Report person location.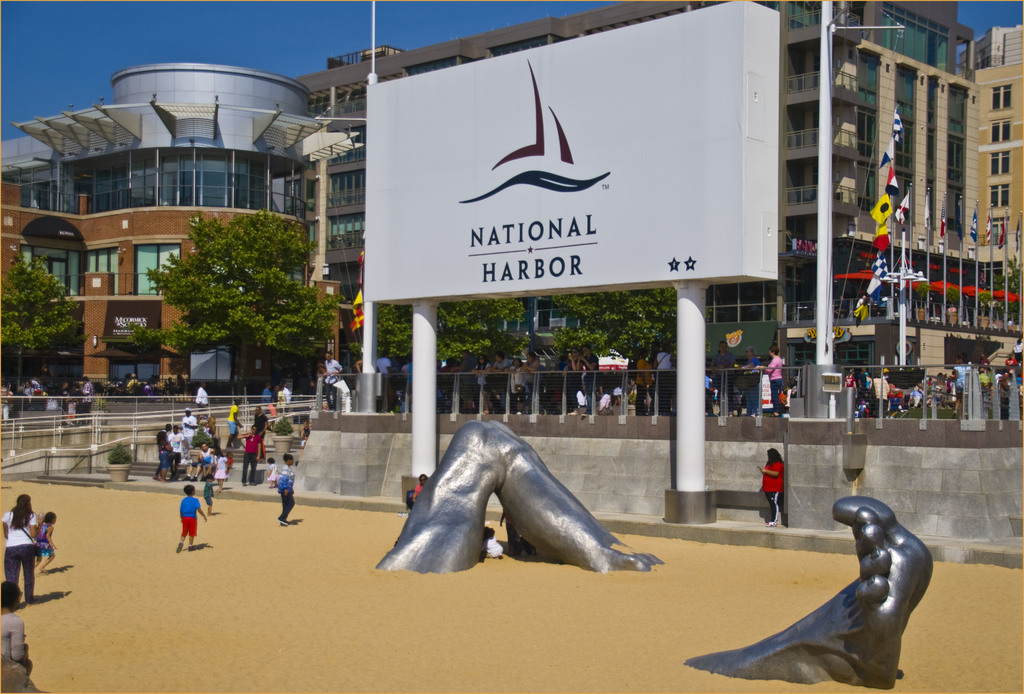
Report: <bbox>755, 344, 785, 419</bbox>.
